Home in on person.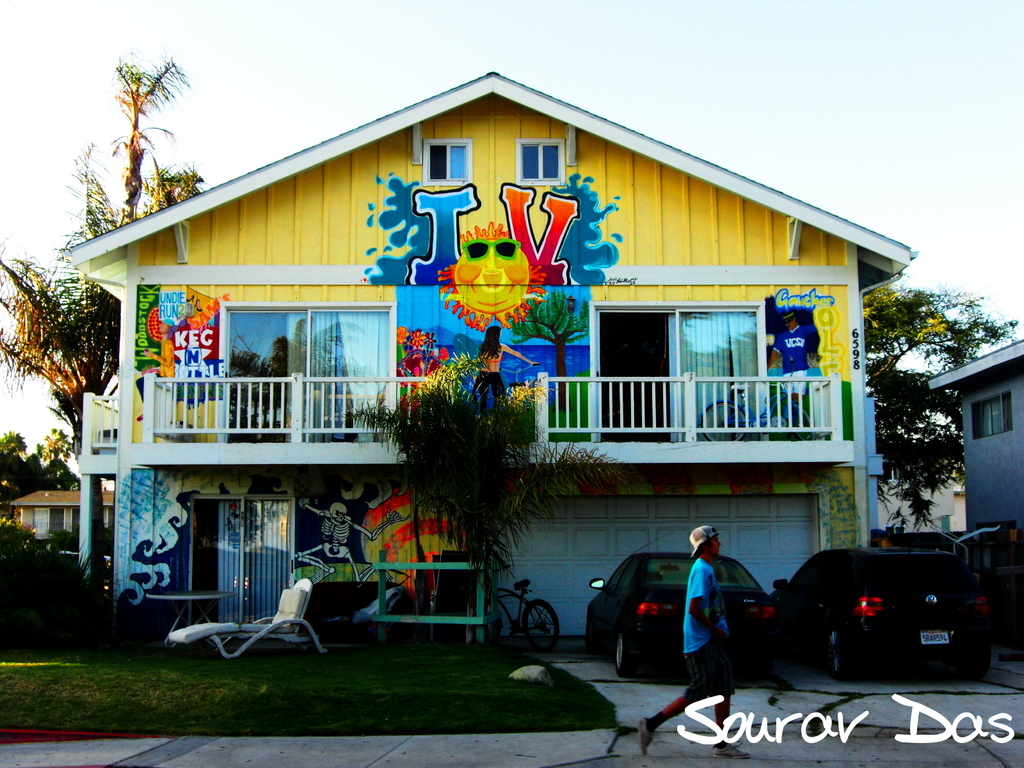
Homed in at [132, 321, 175, 424].
